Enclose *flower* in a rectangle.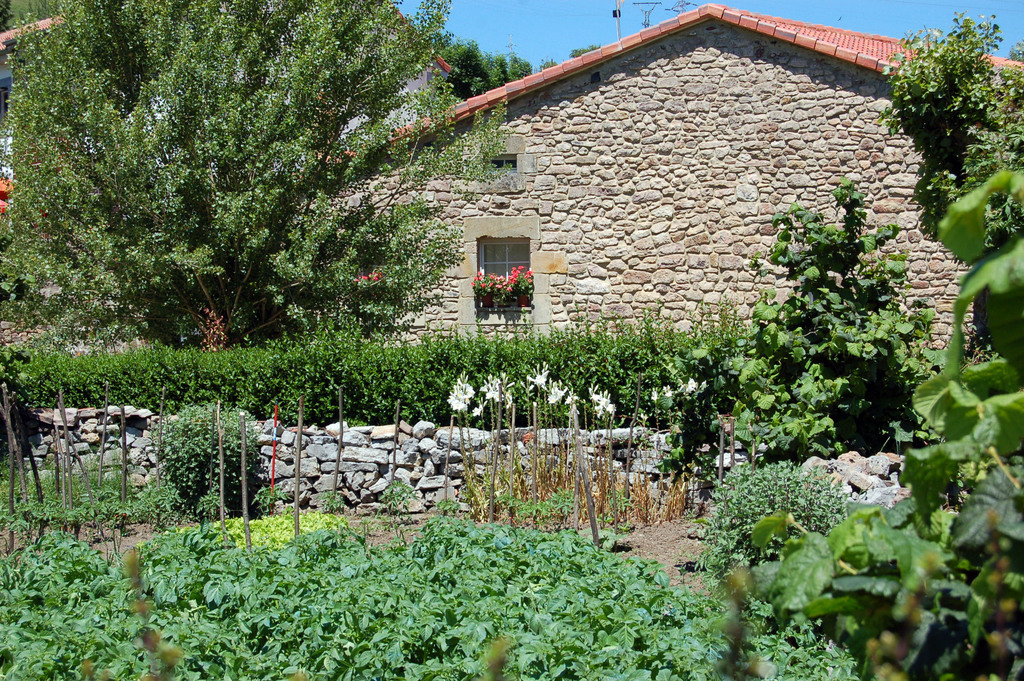
(x1=485, y1=372, x2=501, y2=407).
